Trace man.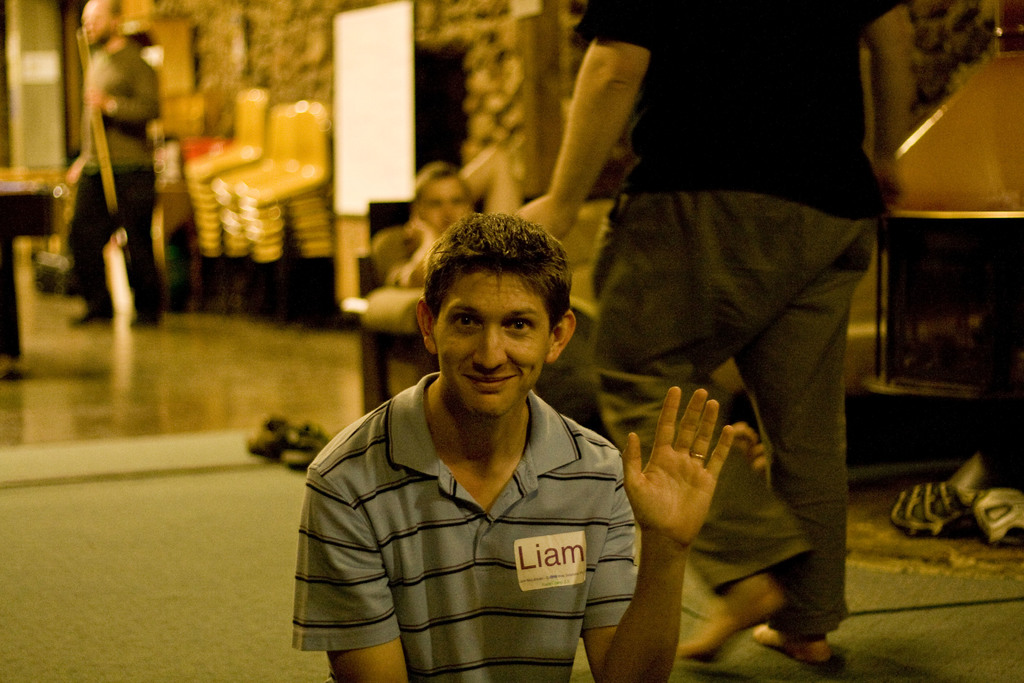
Traced to bbox(305, 181, 672, 668).
